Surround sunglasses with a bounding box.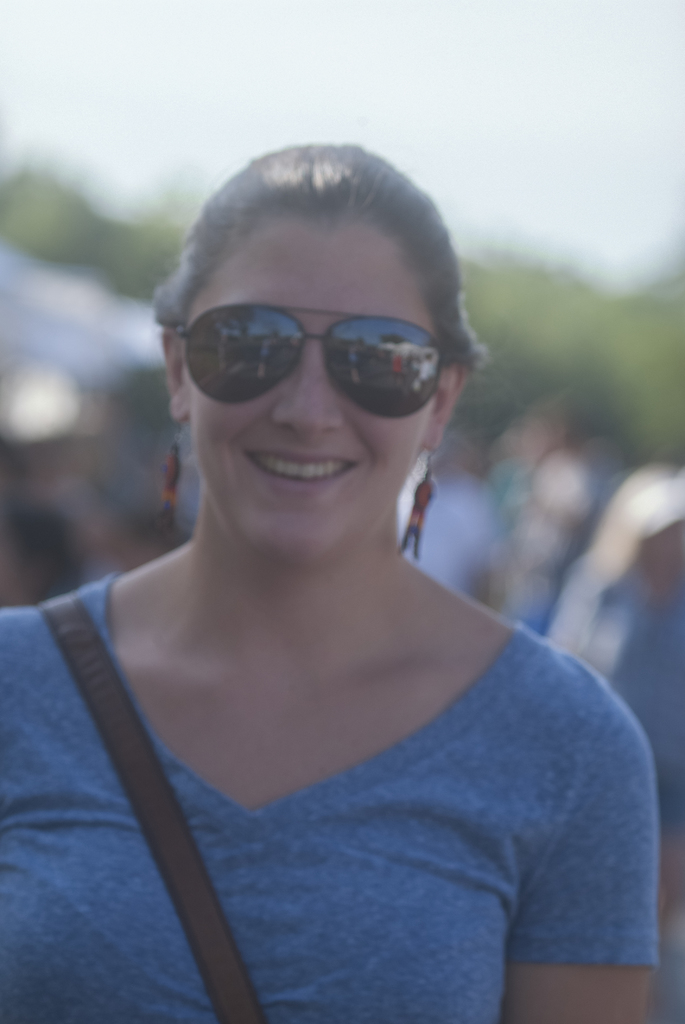
[173,302,448,421].
